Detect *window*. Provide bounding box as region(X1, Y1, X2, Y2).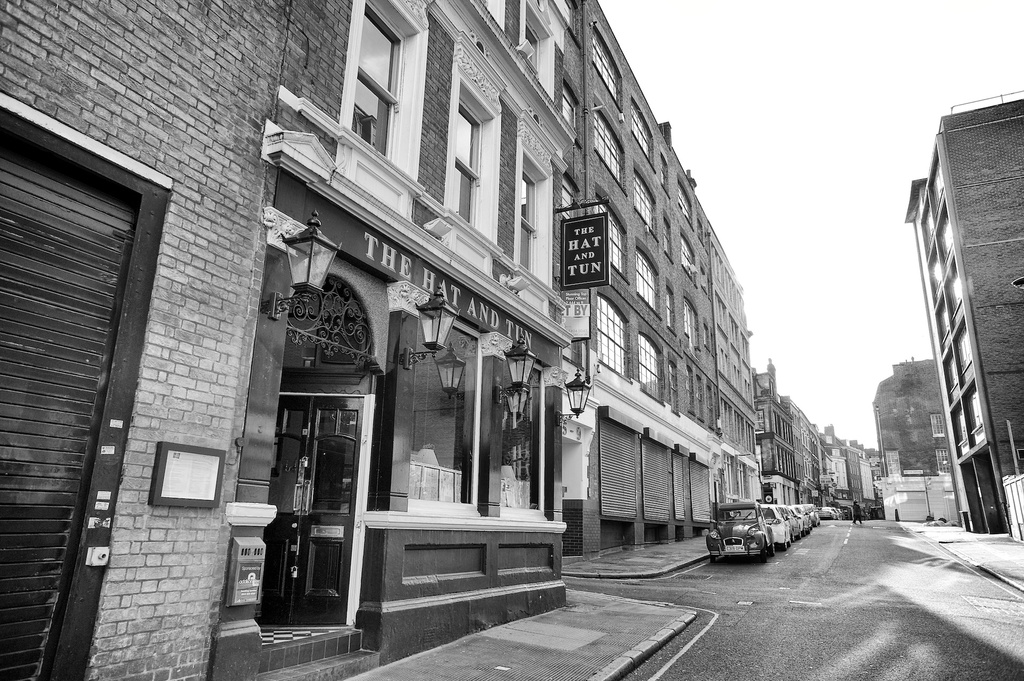
region(917, 203, 939, 256).
